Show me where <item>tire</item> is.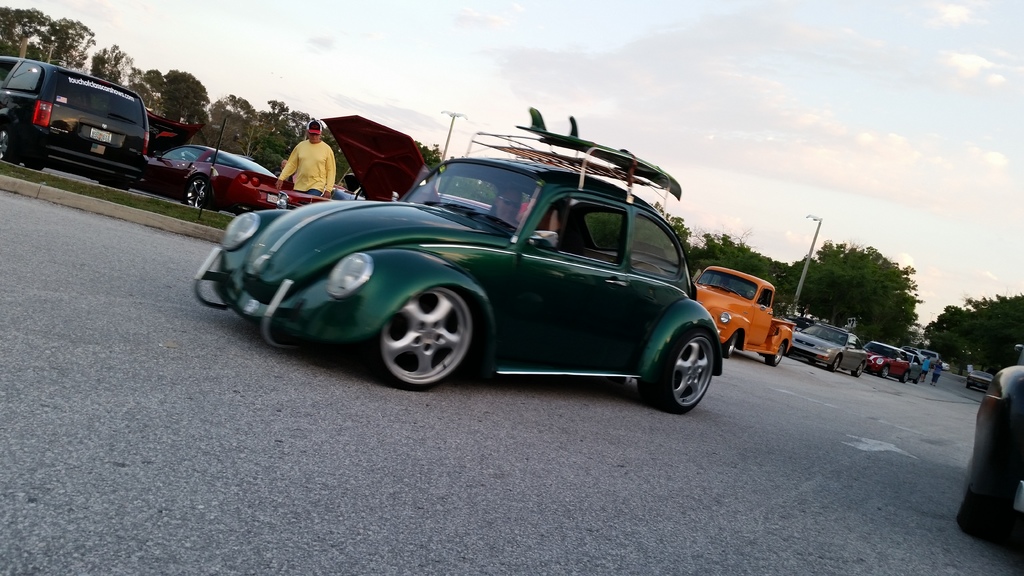
<item>tire</item> is at x1=181 y1=175 x2=216 y2=208.
